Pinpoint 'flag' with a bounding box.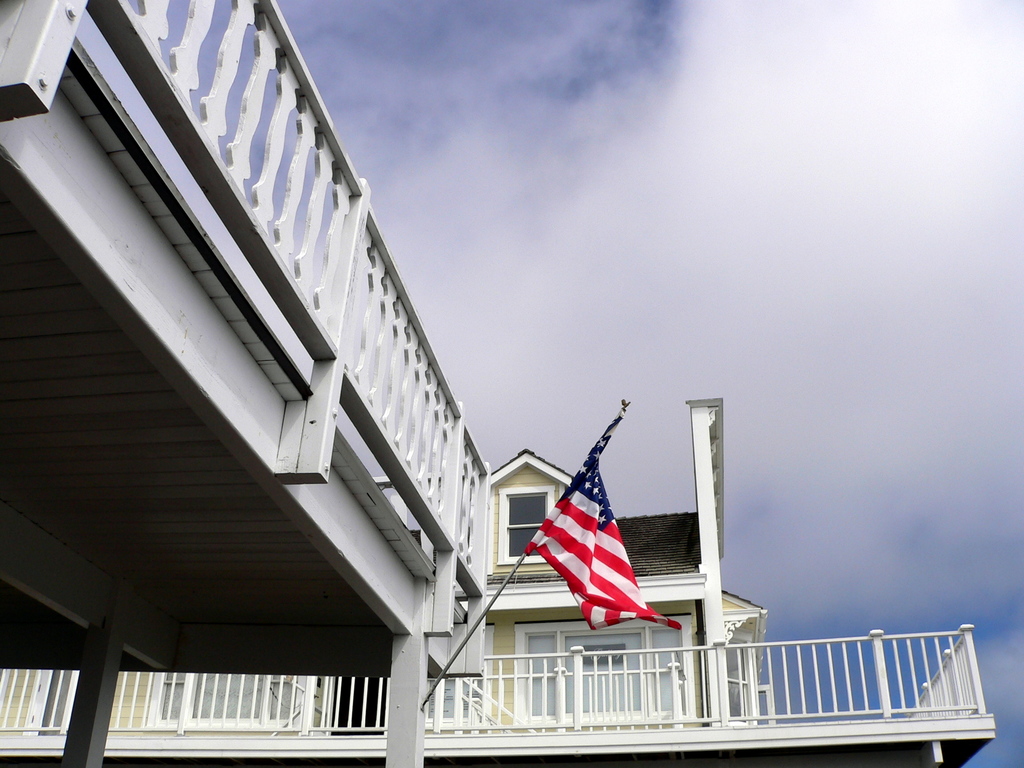
bbox=[530, 422, 655, 640].
